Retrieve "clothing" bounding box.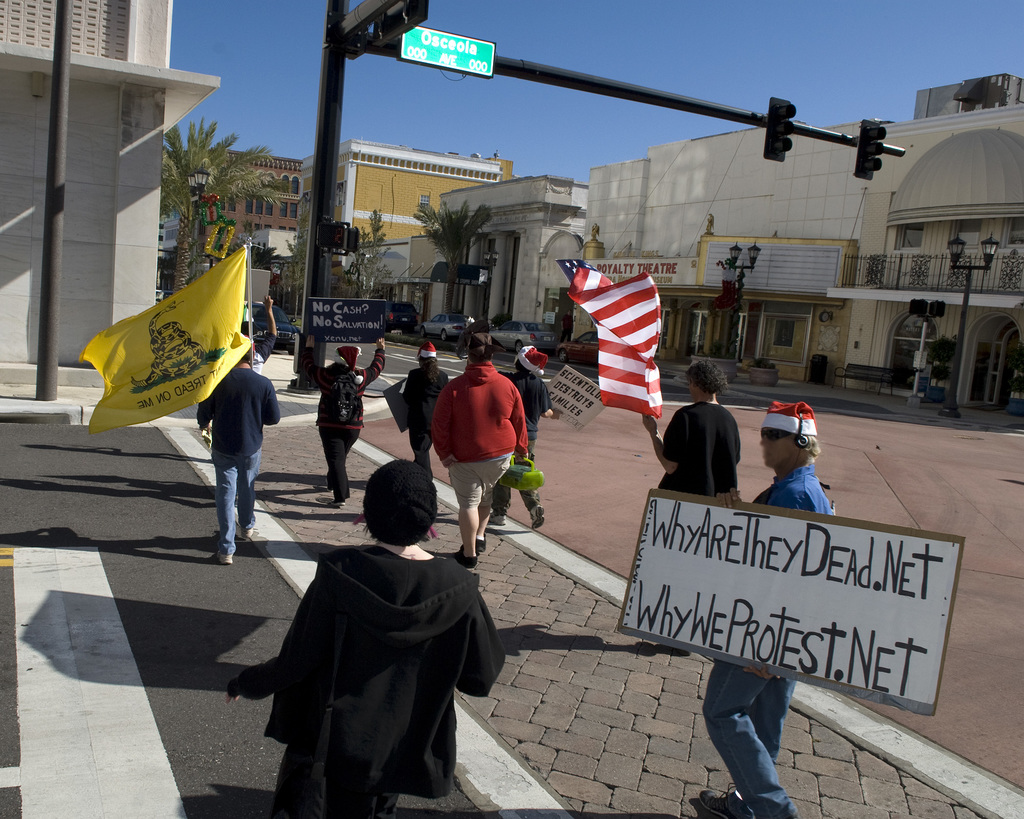
Bounding box: [left=660, top=399, right=744, bottom=498].
